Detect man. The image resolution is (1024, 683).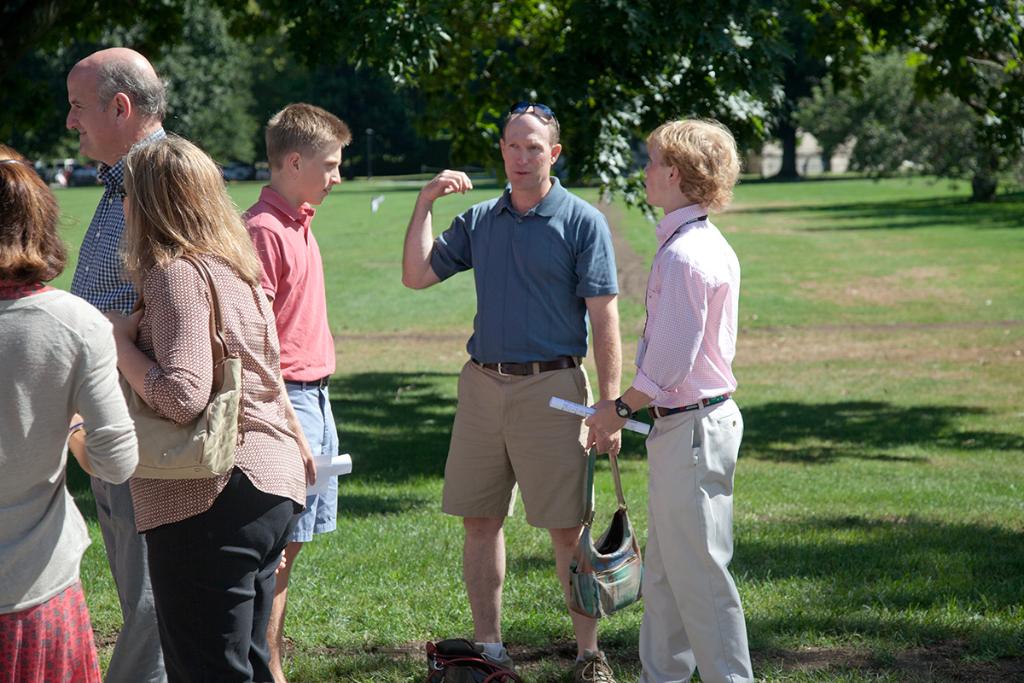
[left=68, top=45, right=206, bottom=682].
